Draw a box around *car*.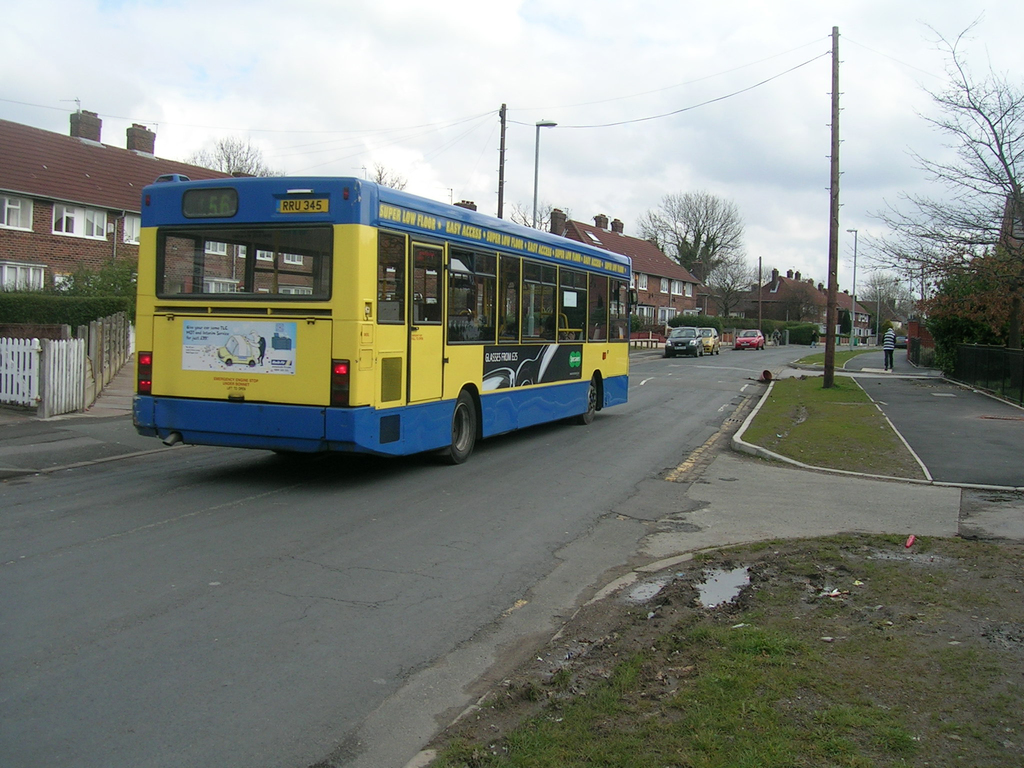
(left=733, top=329, right=765, bottom=352).
